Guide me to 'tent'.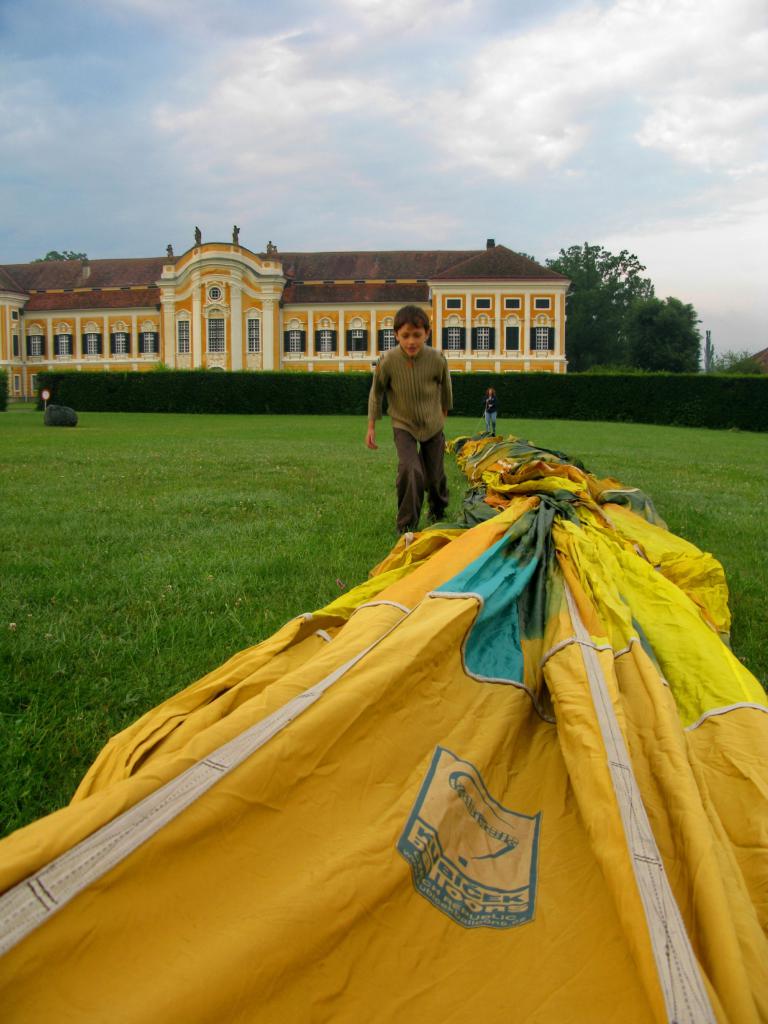
Guidance: 14,445,756,1023.
